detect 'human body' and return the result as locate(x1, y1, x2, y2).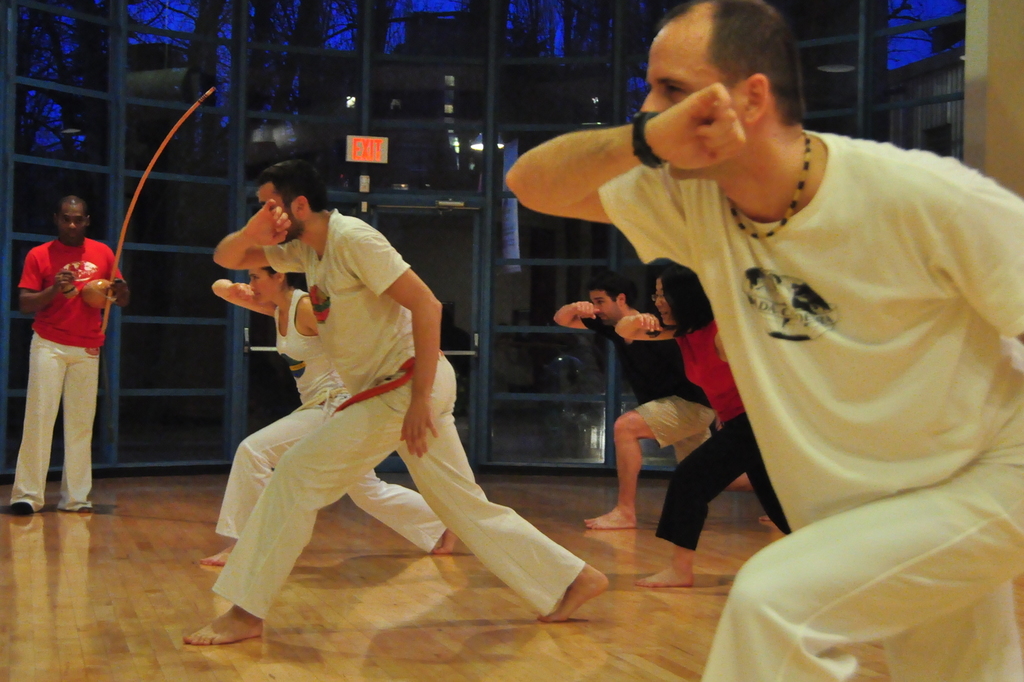
locate(207, 255, 461, 561).
